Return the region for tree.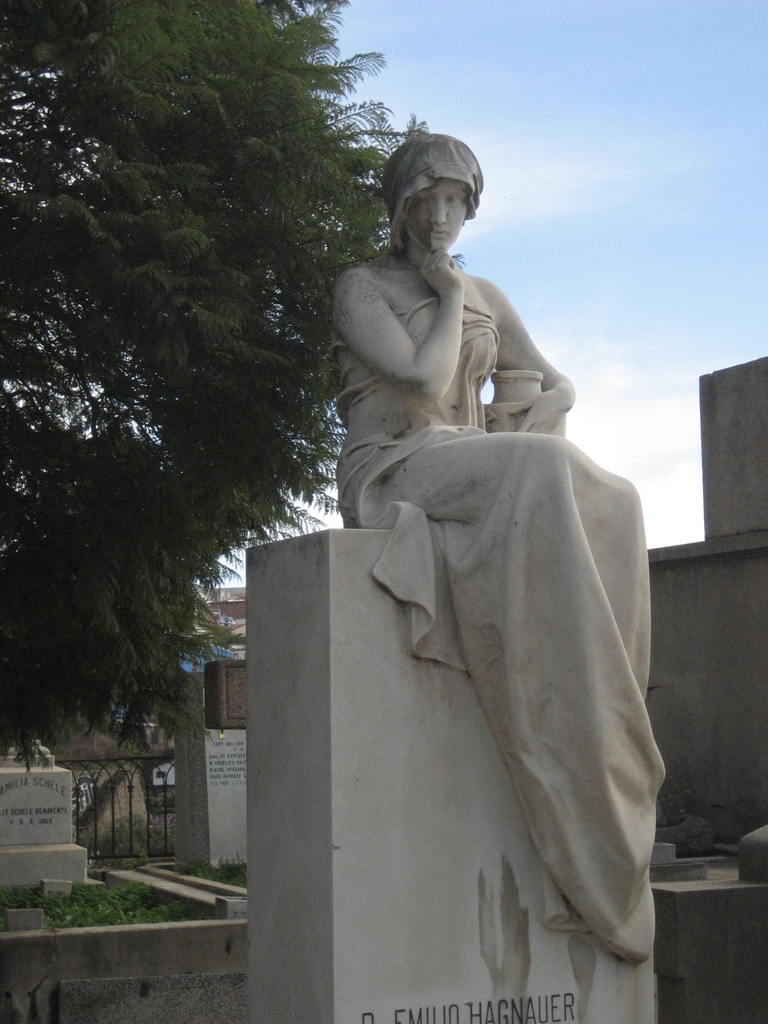
[x1=0, y1=0, x2=464, y2=778].
